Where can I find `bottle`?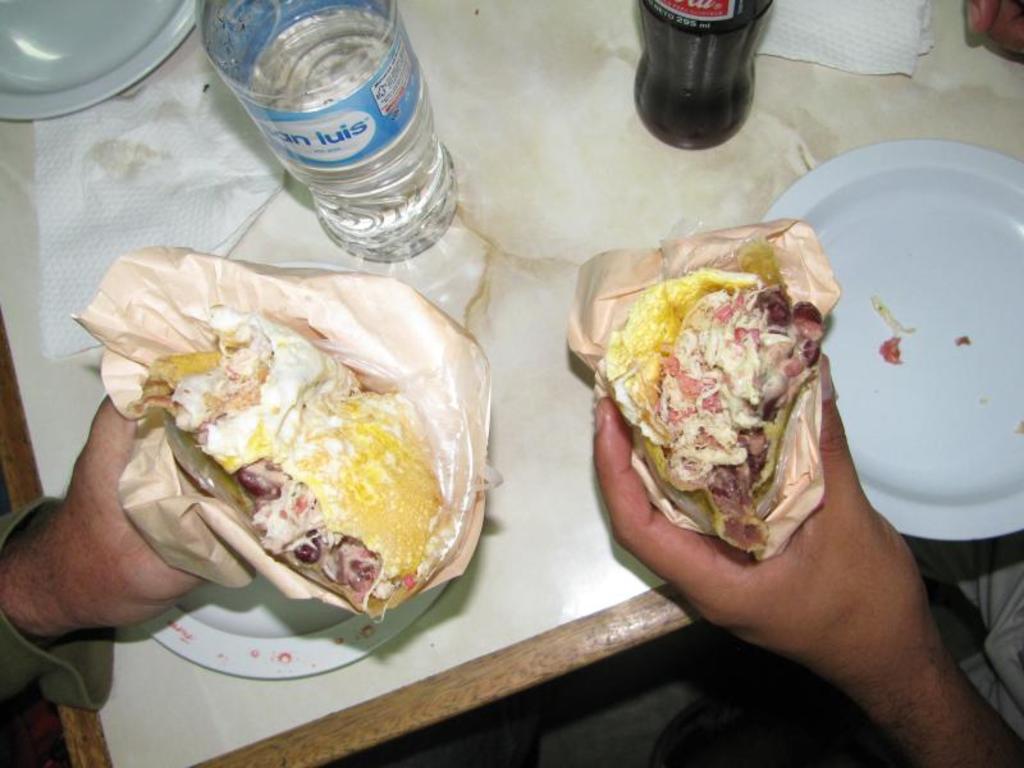
You can find it at (x1=196, y1=0, x2=460, y2=266).
